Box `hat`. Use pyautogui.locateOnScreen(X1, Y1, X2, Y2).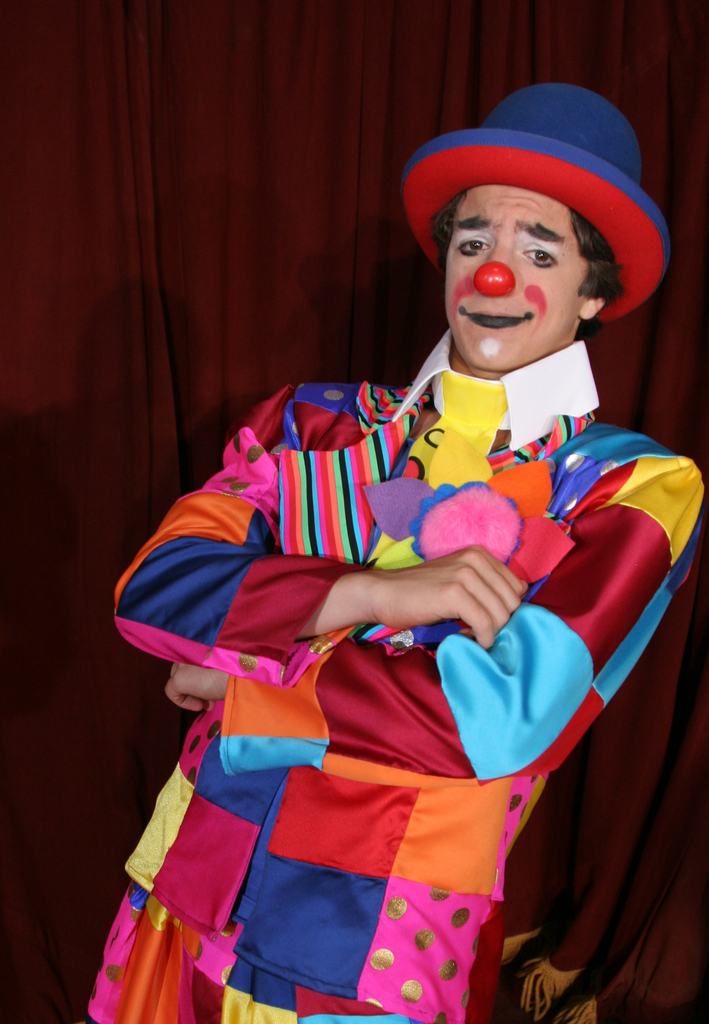
pyautogui.locateOnScreen(405, 89, 679, 318).
